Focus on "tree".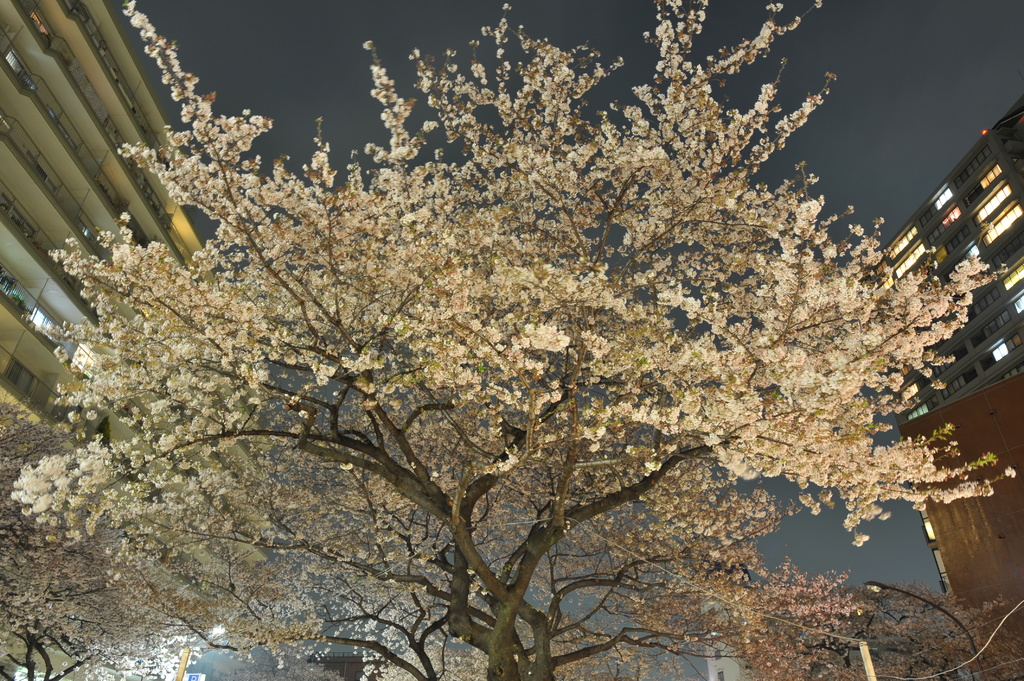
Focused at region(262, 606, 685, 680).
